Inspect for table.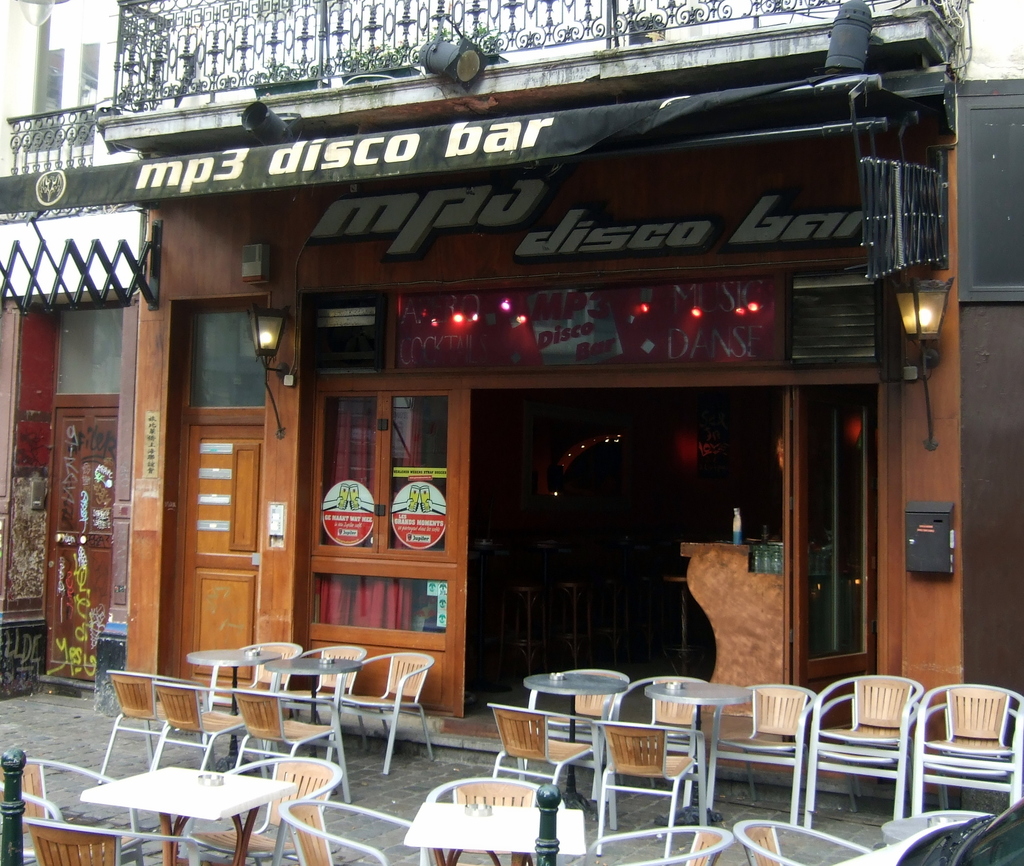
Inspection: pyautogui.locateOnScreen(81, 765, 296, 865).
